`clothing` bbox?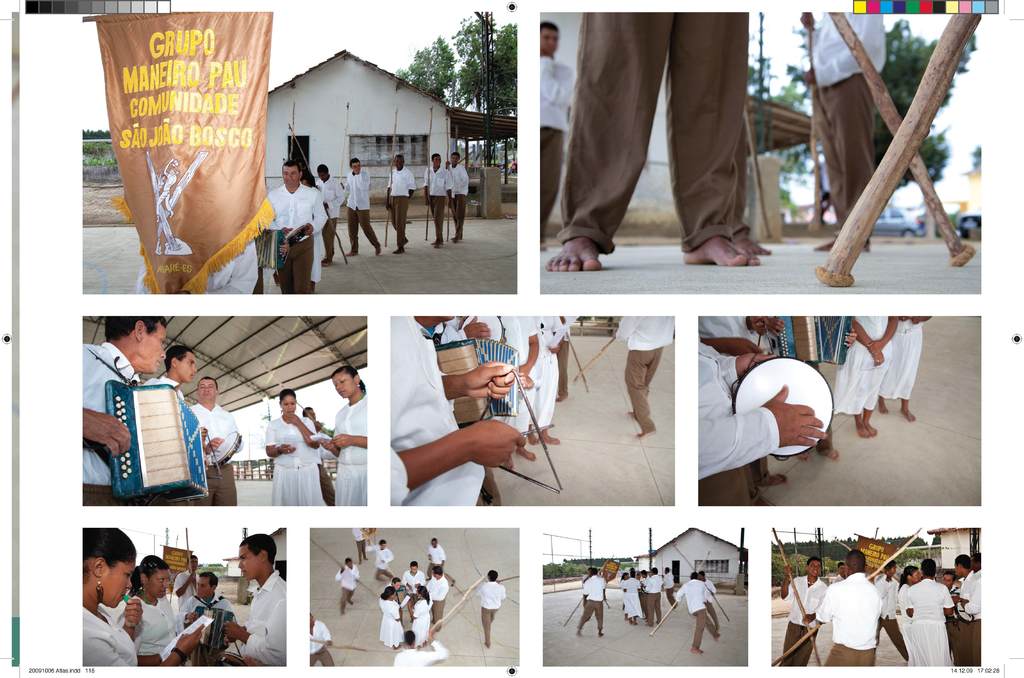
bbox(379, 569, 450, 647)
